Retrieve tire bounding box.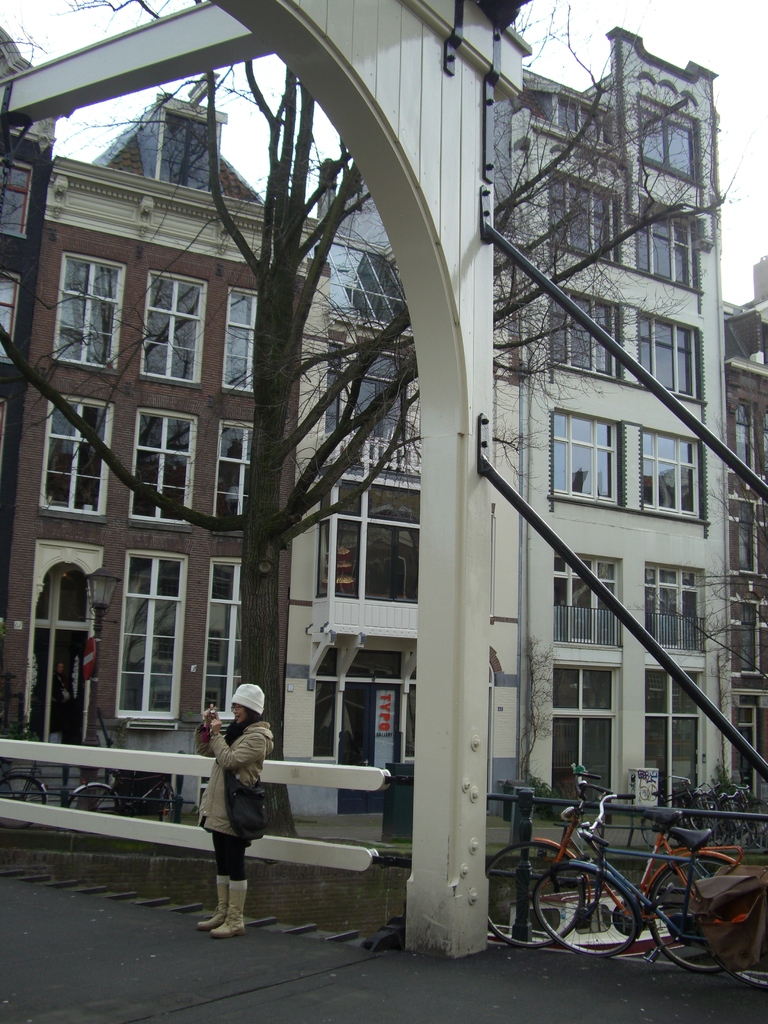
Bounding box: pyautogui.locateOnScreen(532, 865, 636, 951).
